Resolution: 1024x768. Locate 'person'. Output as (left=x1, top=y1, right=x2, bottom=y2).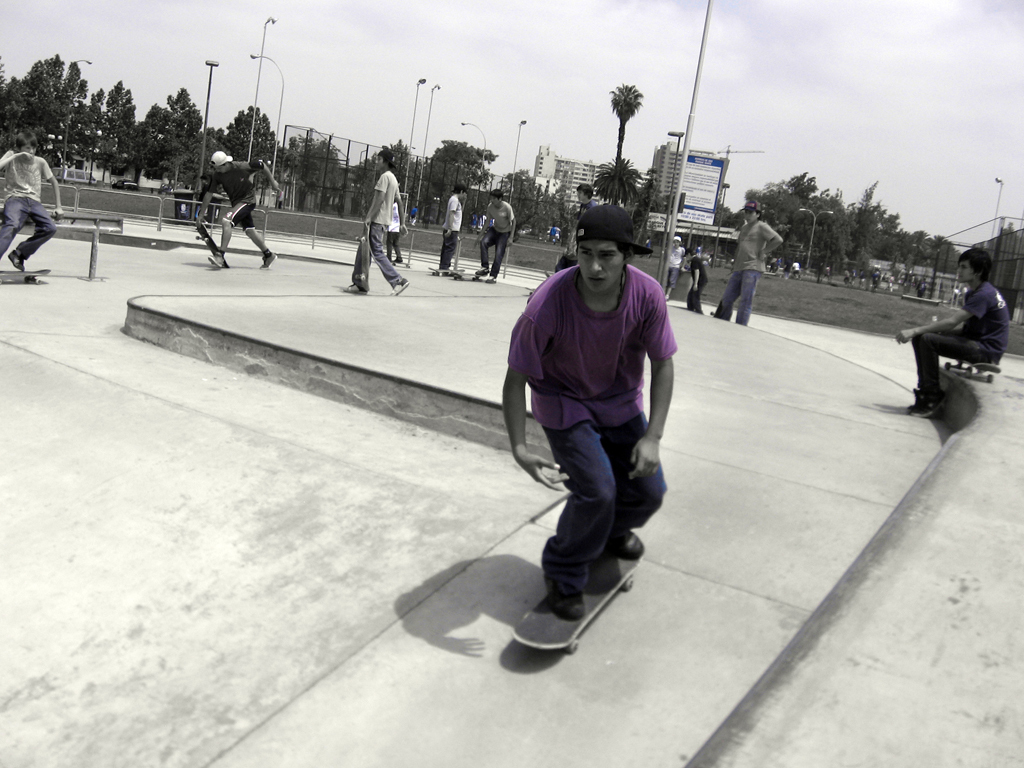
(left=661, top=238, right=684, bottom=303).
